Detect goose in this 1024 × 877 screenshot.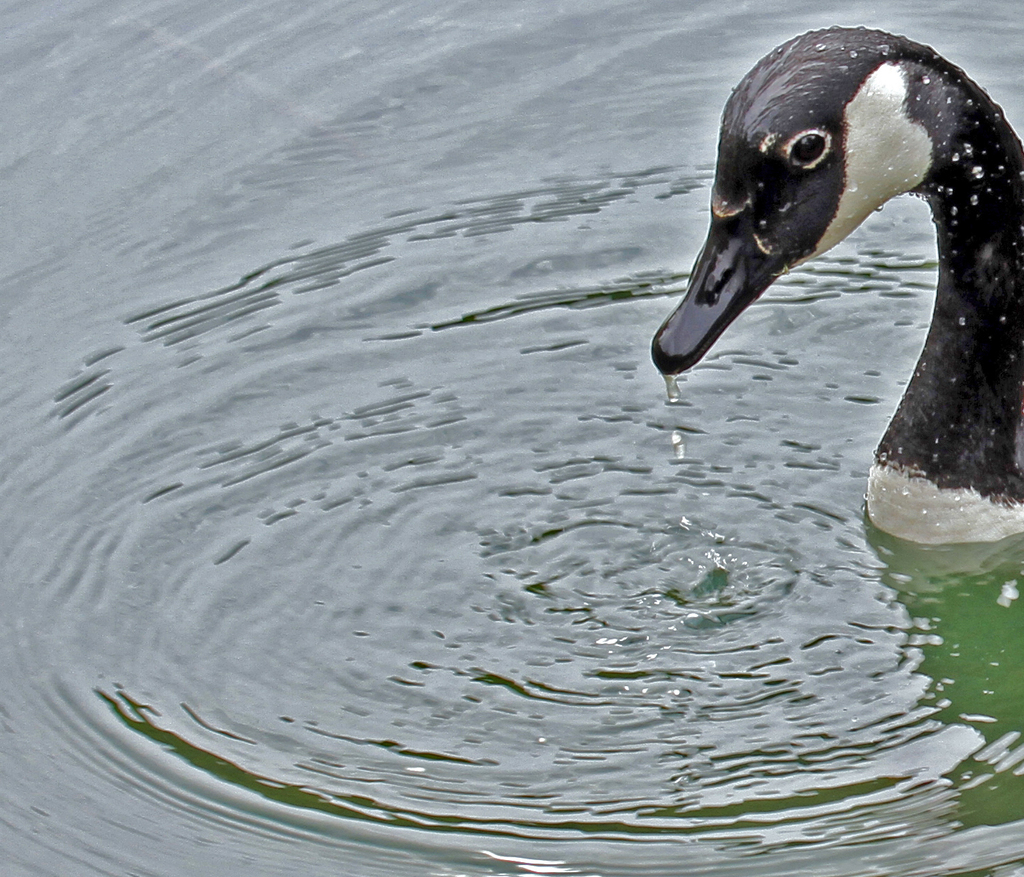
Detection: <bbox>652, 22, 1023, 542</bbox>.
